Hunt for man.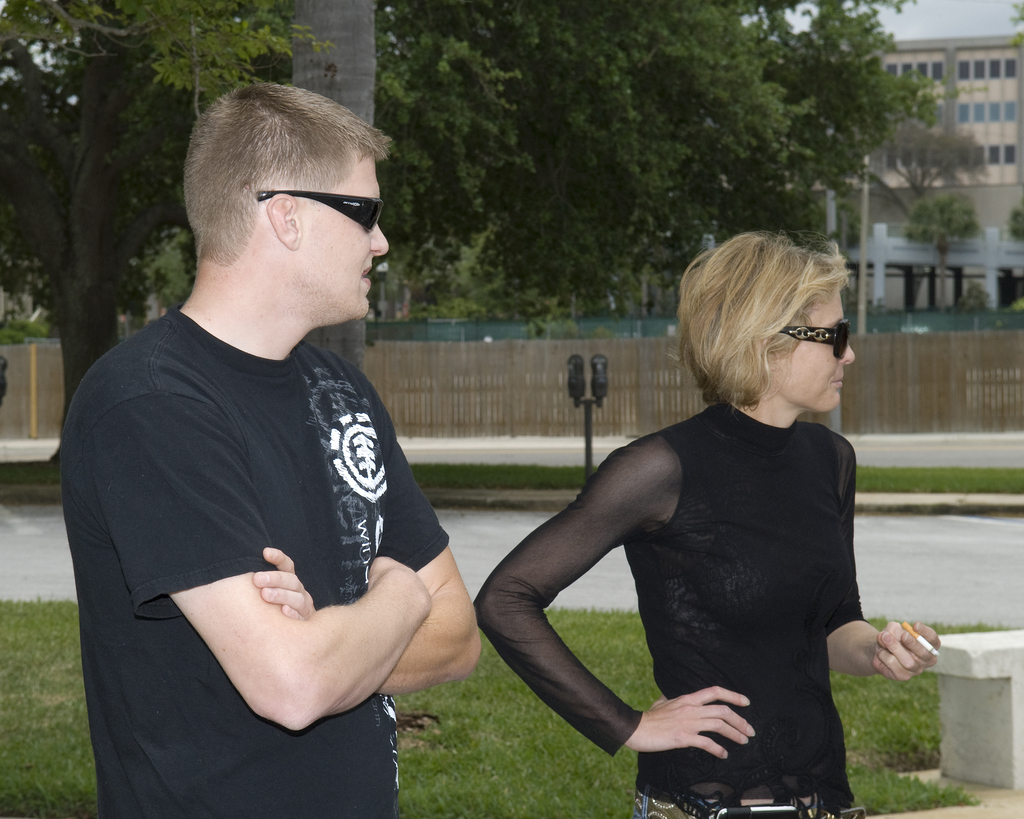
Hunted down at <box>36,6,516,818</box>.
